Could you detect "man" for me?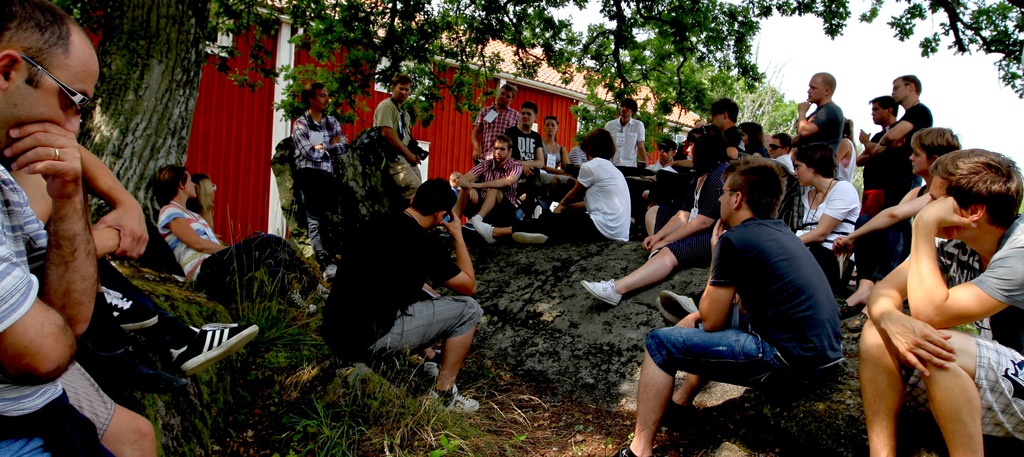
Detection result: [468, 83, 522, 168].
